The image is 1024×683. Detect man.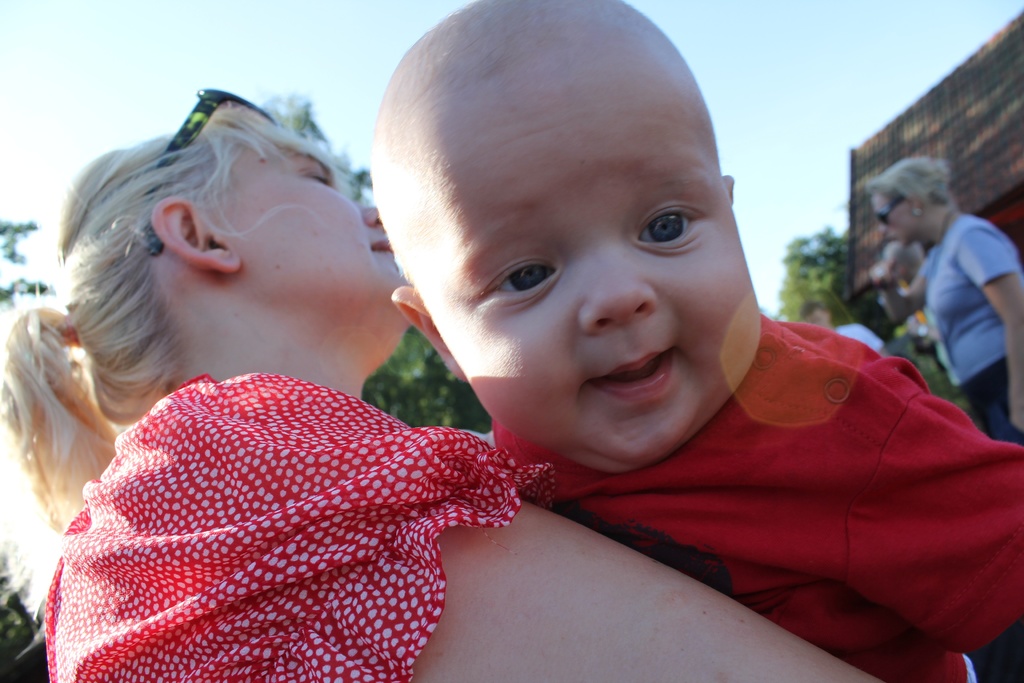
Detection: rect(797, 300, 887, 356).
